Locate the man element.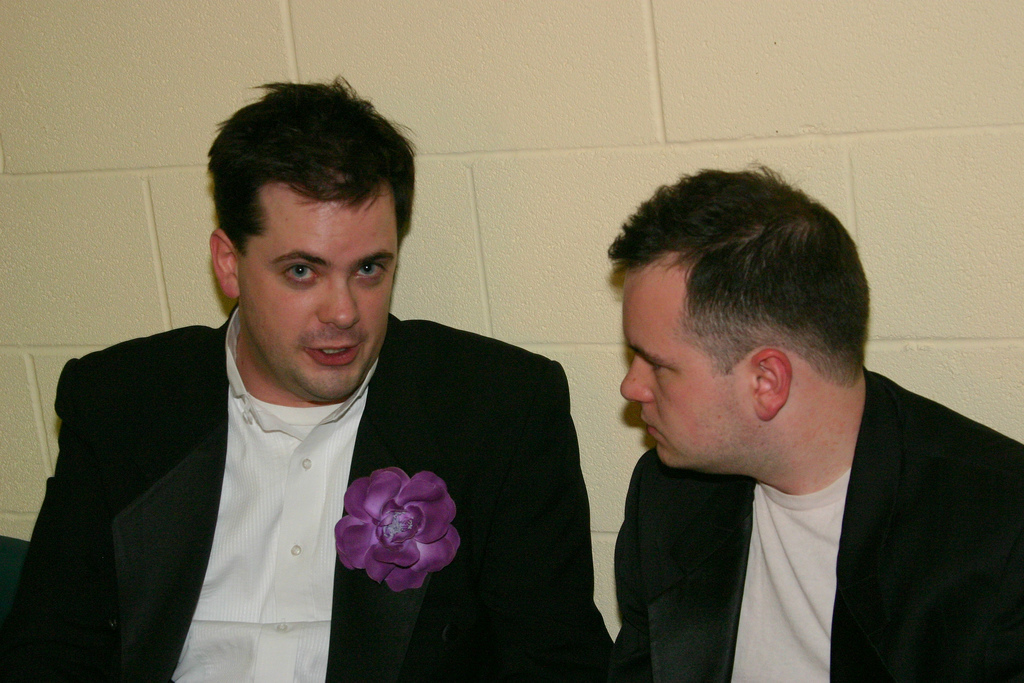
Element bbox: bbox=[19, 110, 584, 668].
